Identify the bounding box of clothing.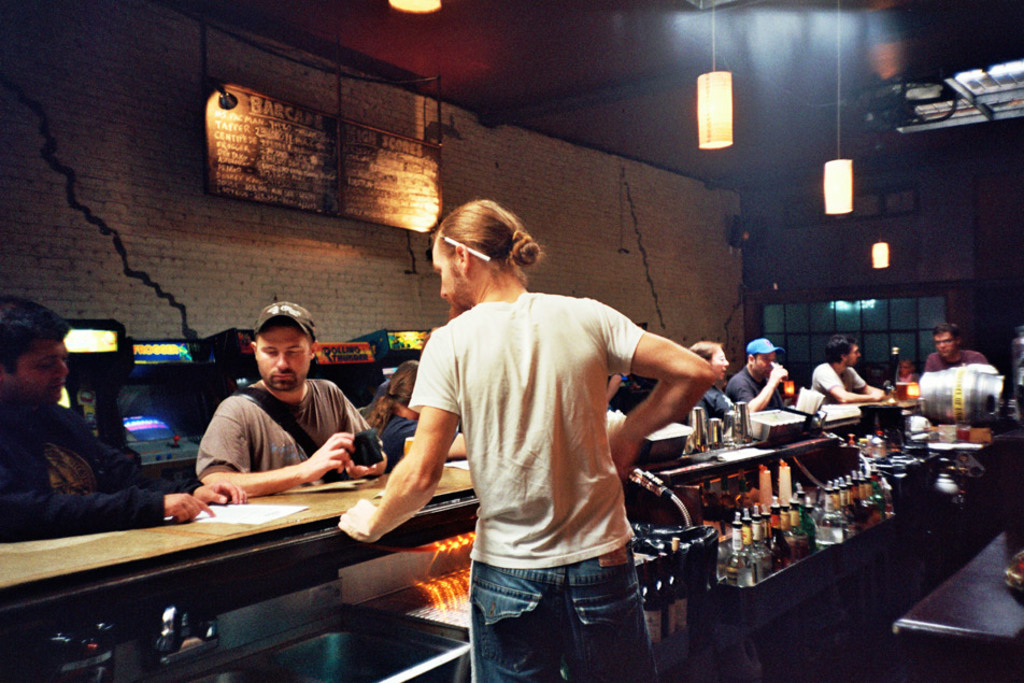
730:361:782:411.
